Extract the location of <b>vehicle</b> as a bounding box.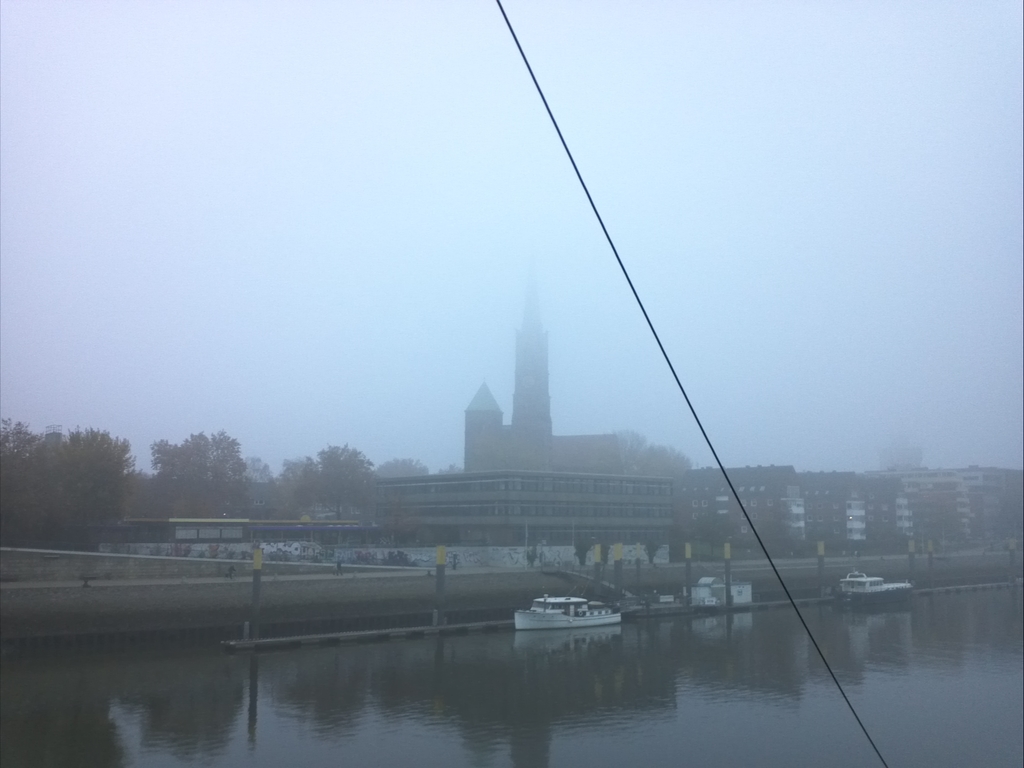
box(840, 573, 922, 601).
